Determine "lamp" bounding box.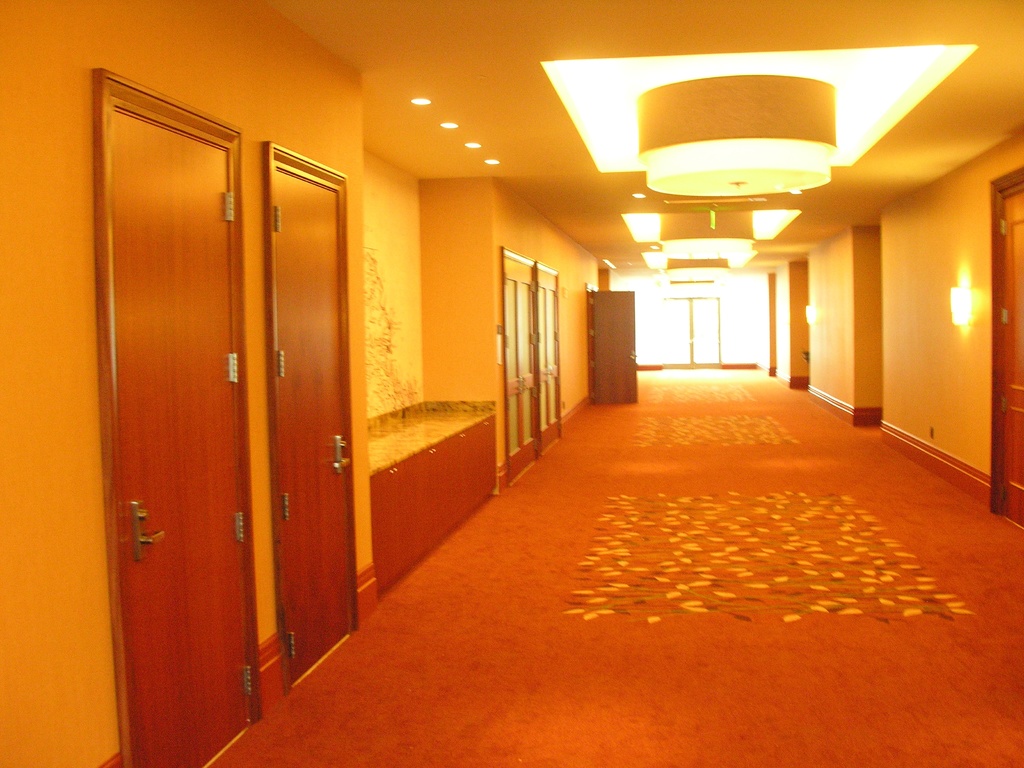
Determined: (948, 288, 969, 326).
